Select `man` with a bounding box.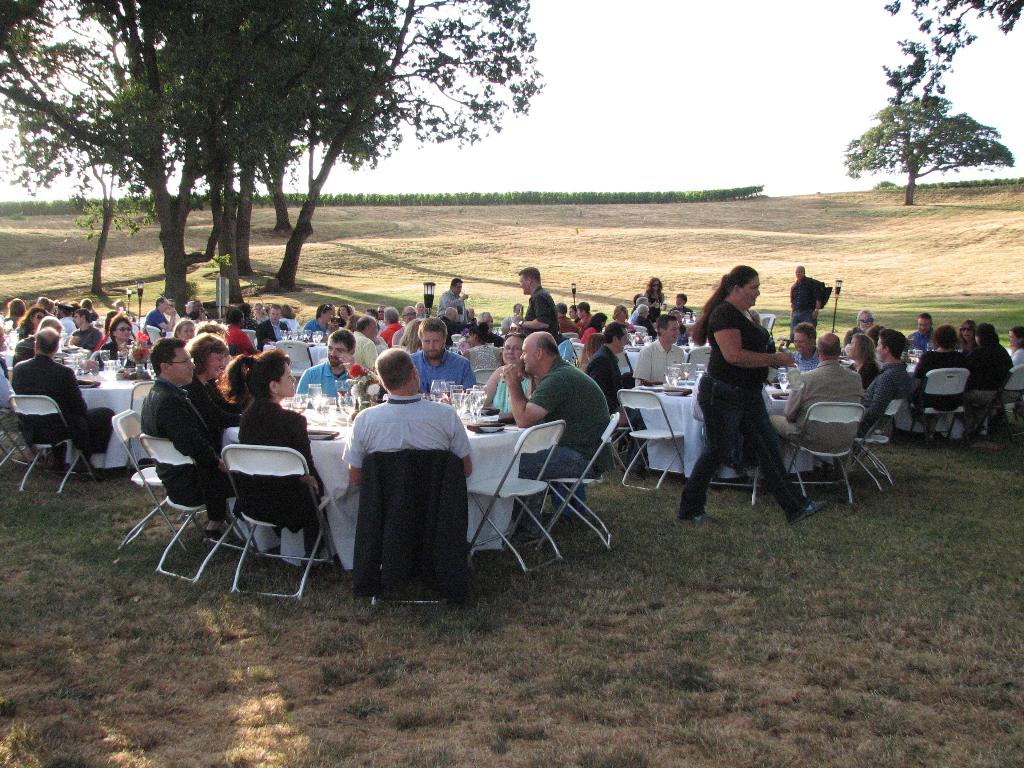
pyautogui.locateOnScreen(551, 302, 575, 340).
